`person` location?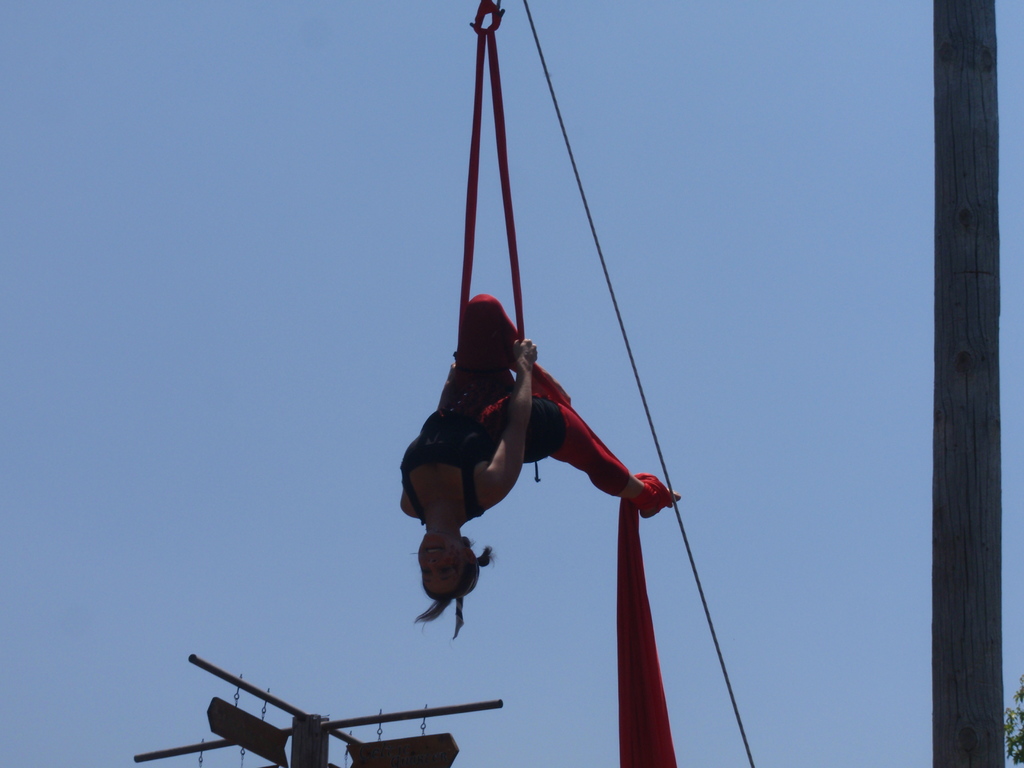
left=380, top=196, right=660, bottom=651
